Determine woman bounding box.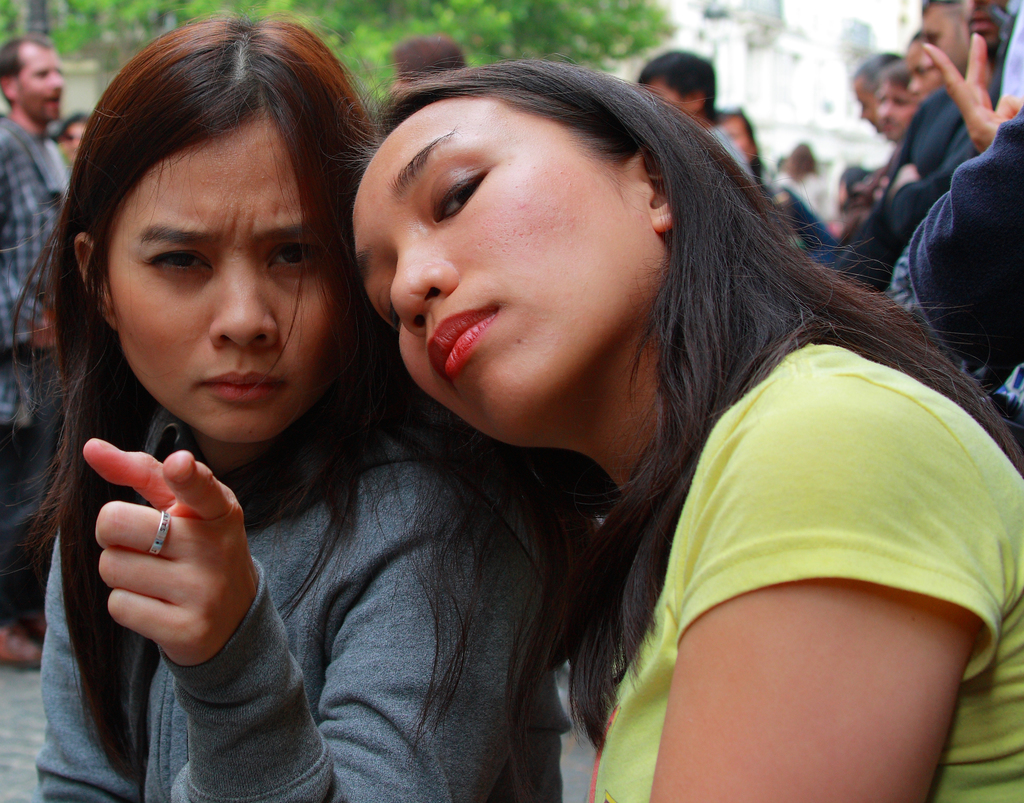
Determined: bbox(351, 56, 1023, 802).
